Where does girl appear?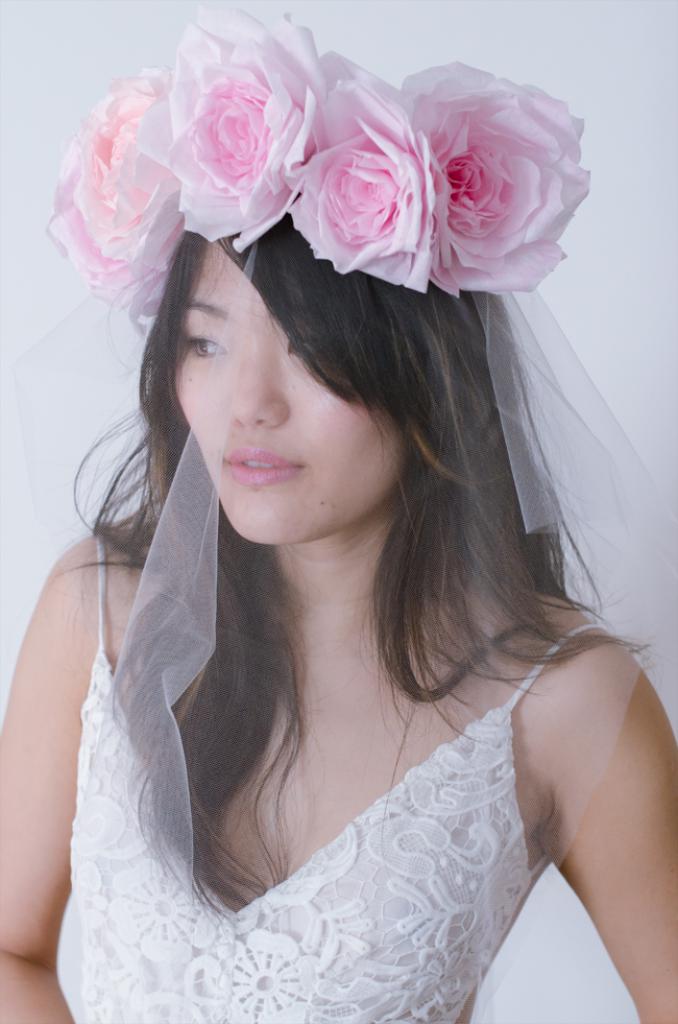
Appears at 0 0 677 1022.
